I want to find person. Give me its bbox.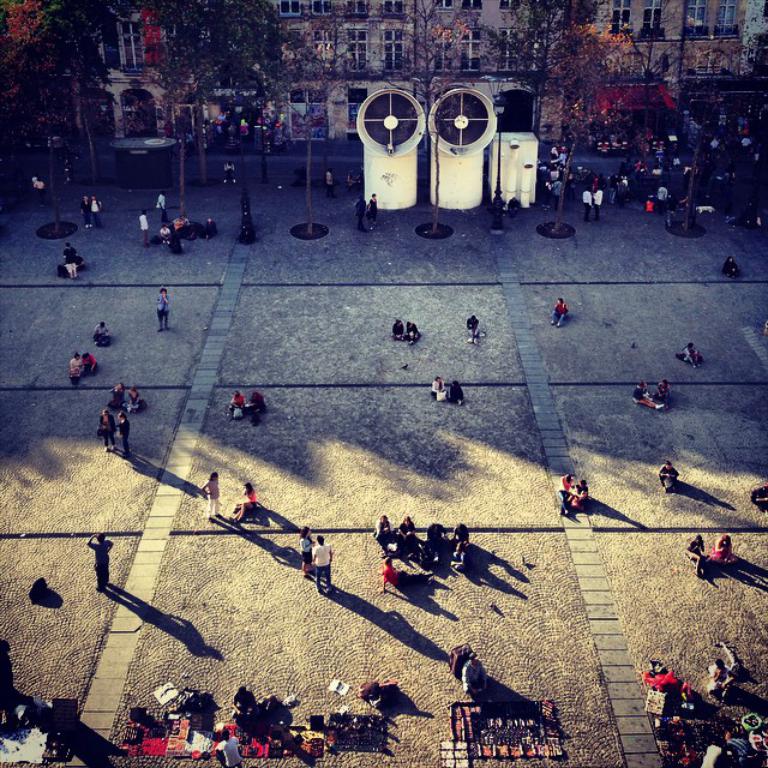
select_region(80, 350, 97, 374).
